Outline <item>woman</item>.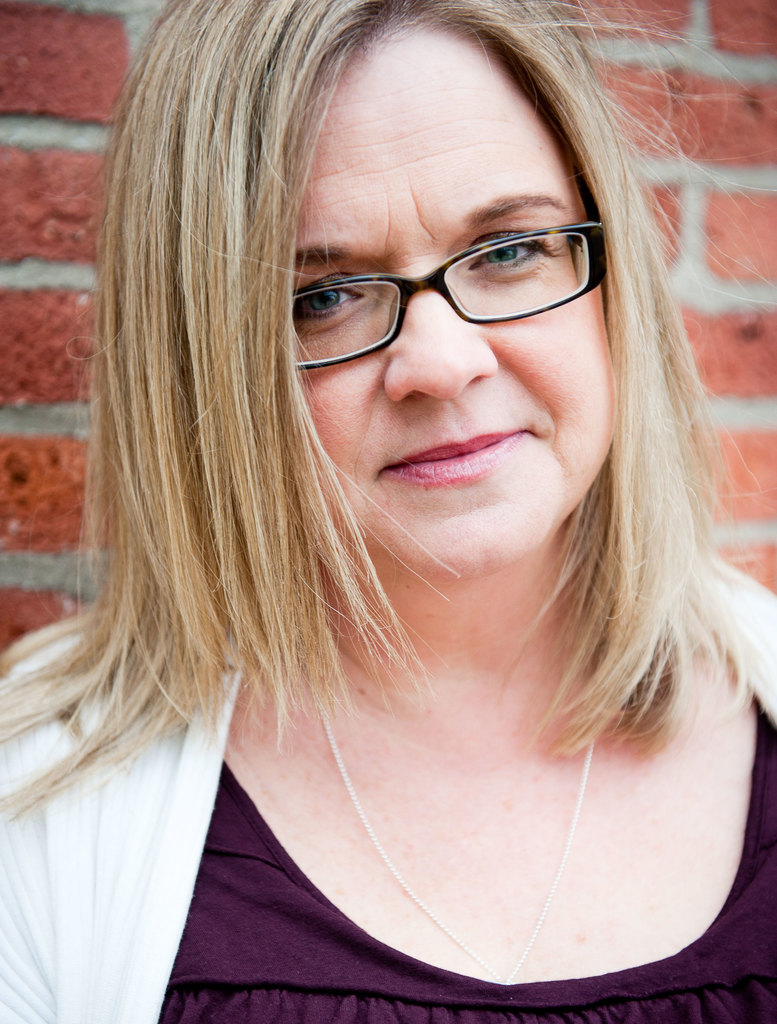
Outline: (x1=11, y1=0, x2=776, y2=1010).
